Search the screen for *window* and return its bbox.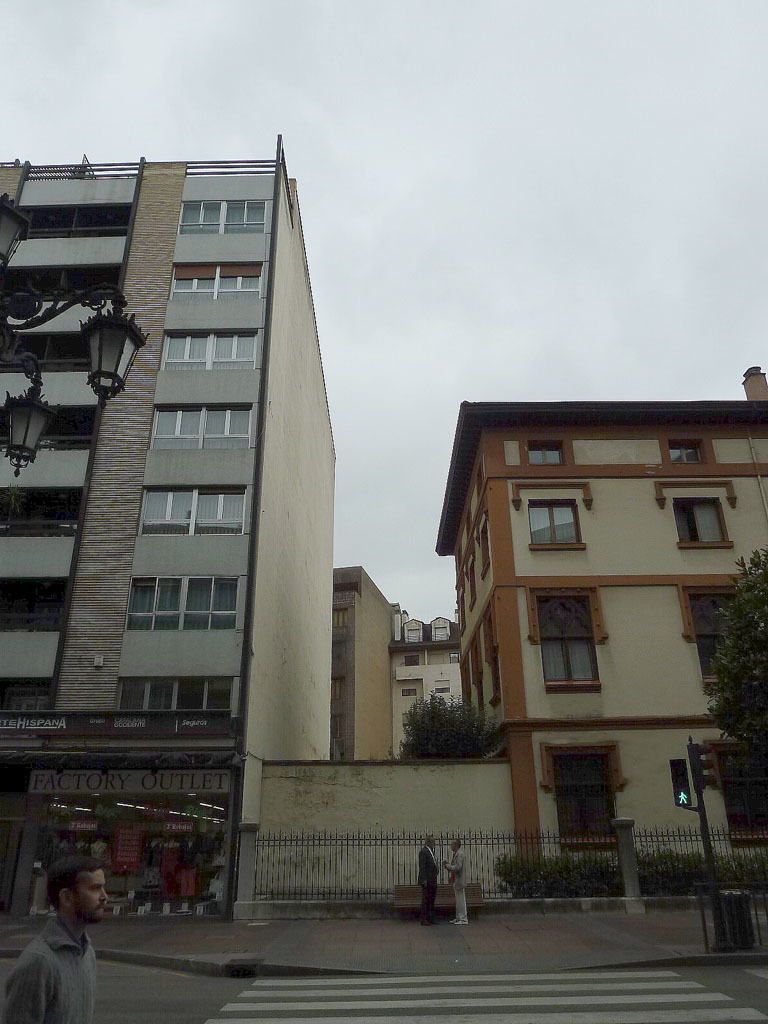
Found: bbox(149, 405, 256, 446).
